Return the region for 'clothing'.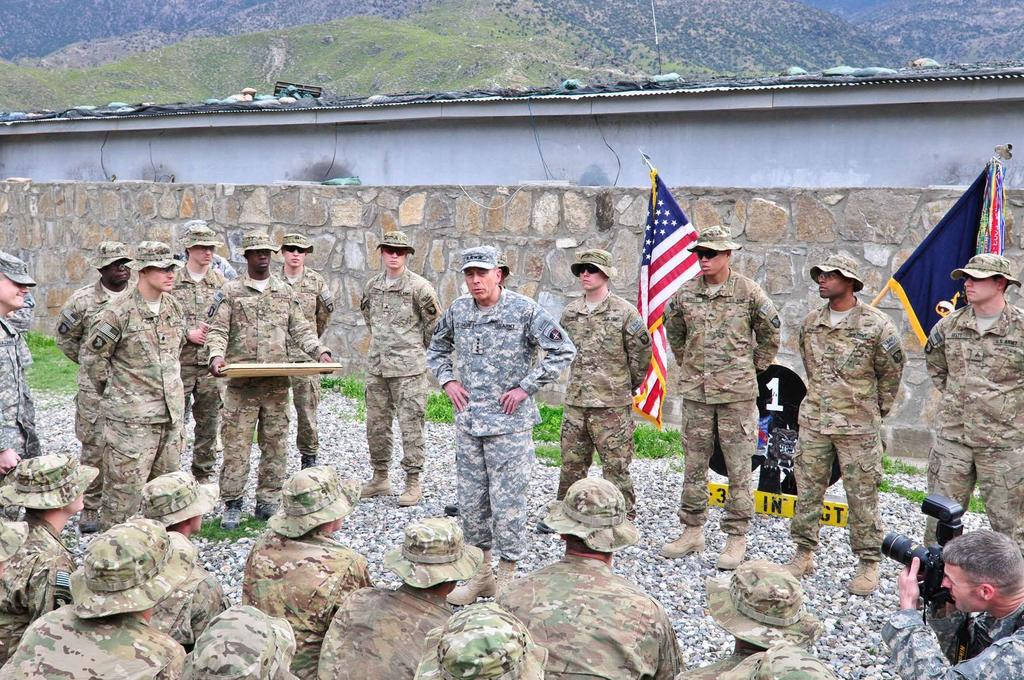
locate(198, 267, 335, 473).
